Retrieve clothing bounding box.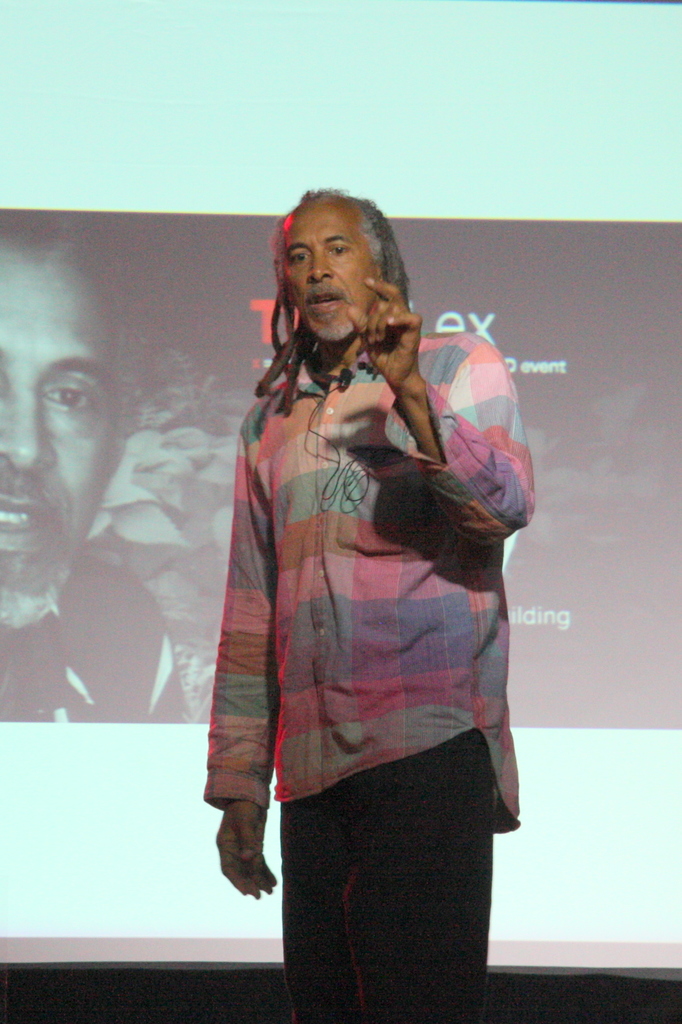
Bounding box: 189:305:555:1012.
